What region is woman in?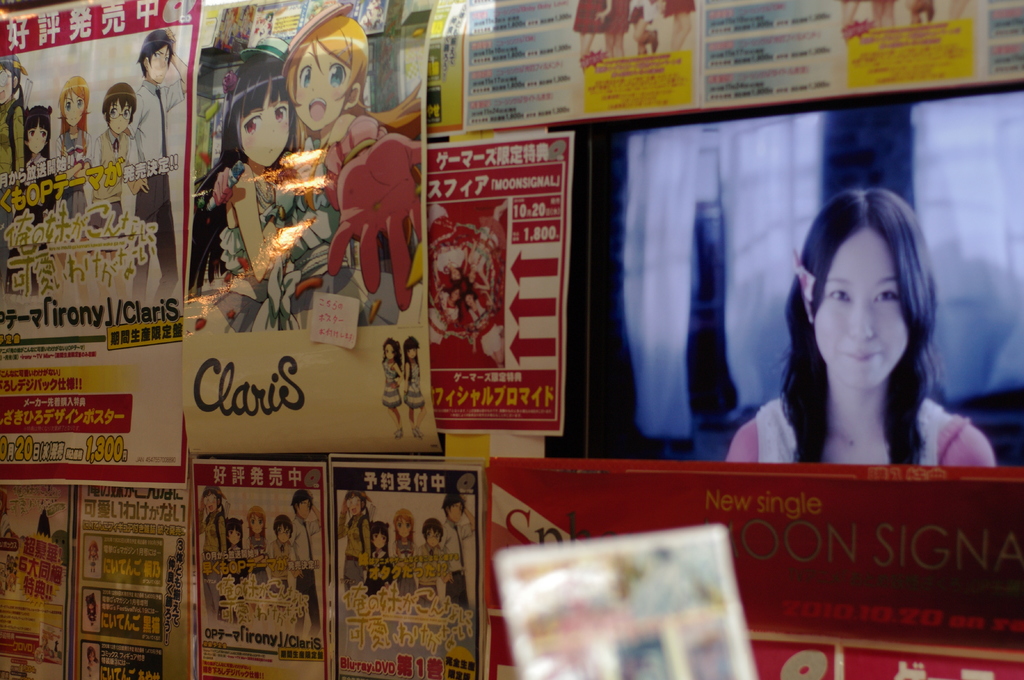
612:0:631:60.
